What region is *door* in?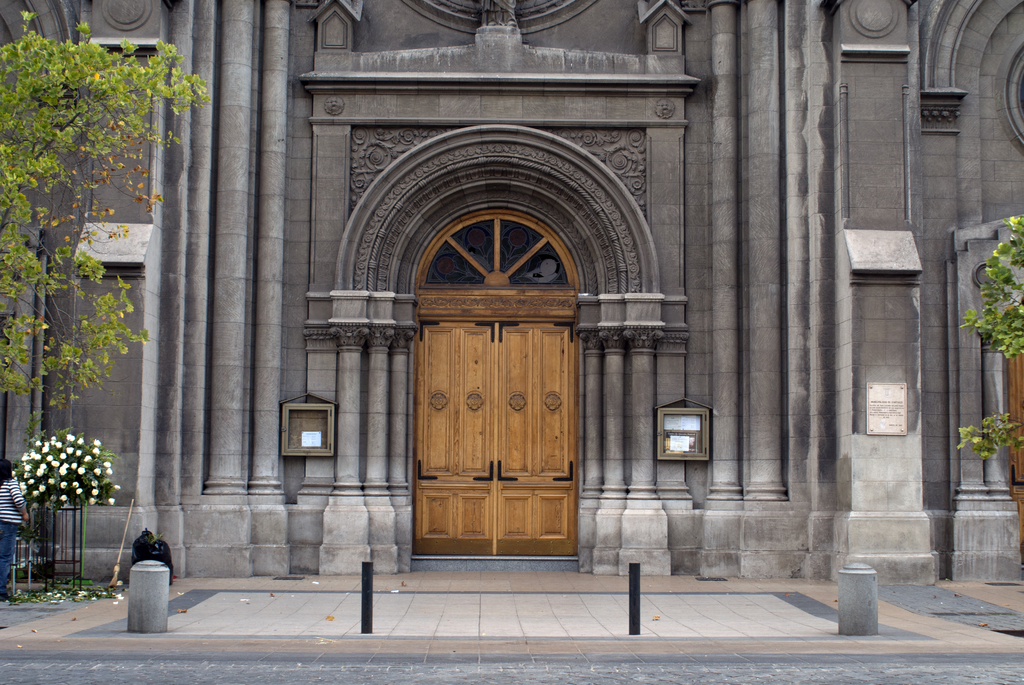
pyautogui.locateOnScreen(398, 255, 591, 574).
